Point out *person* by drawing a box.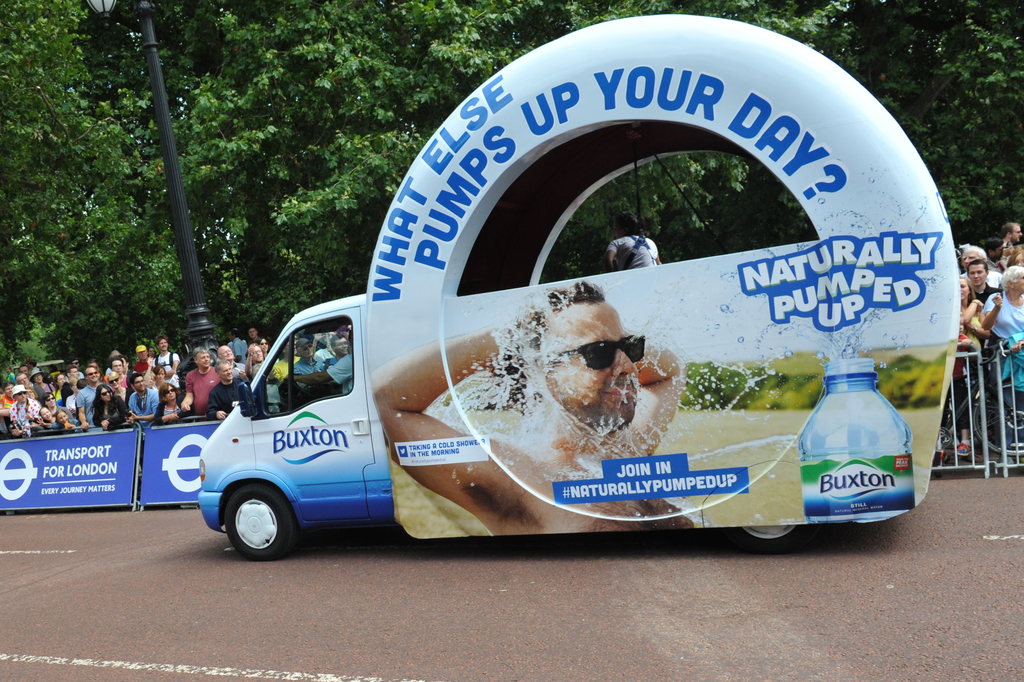
[605,212,661,268].
